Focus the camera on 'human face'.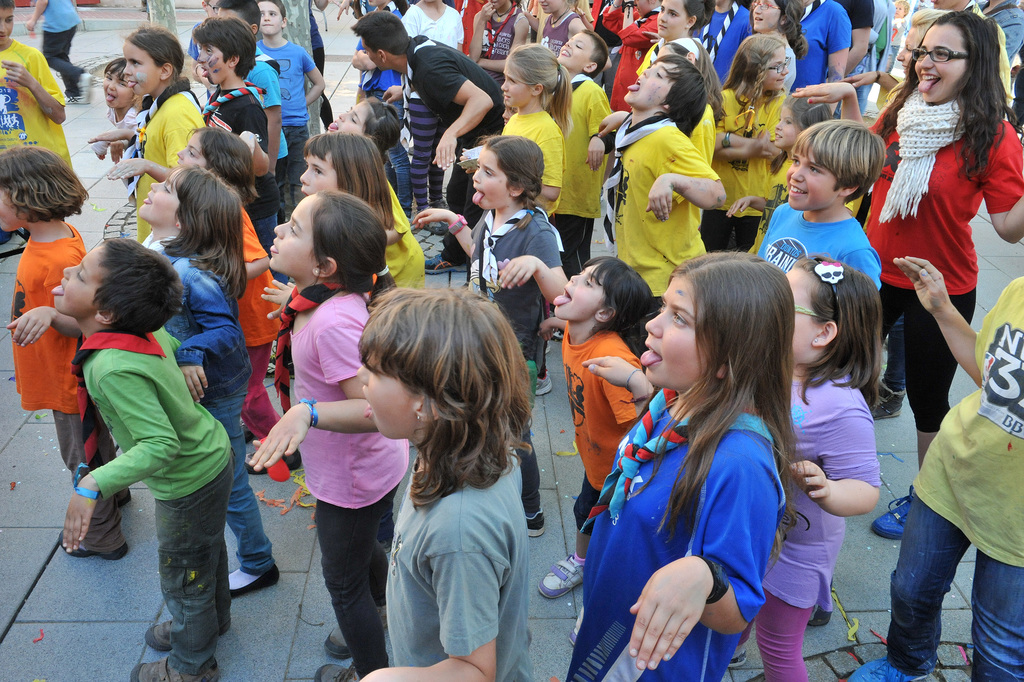
Focus region: <box>560,33,595,60</box>.
